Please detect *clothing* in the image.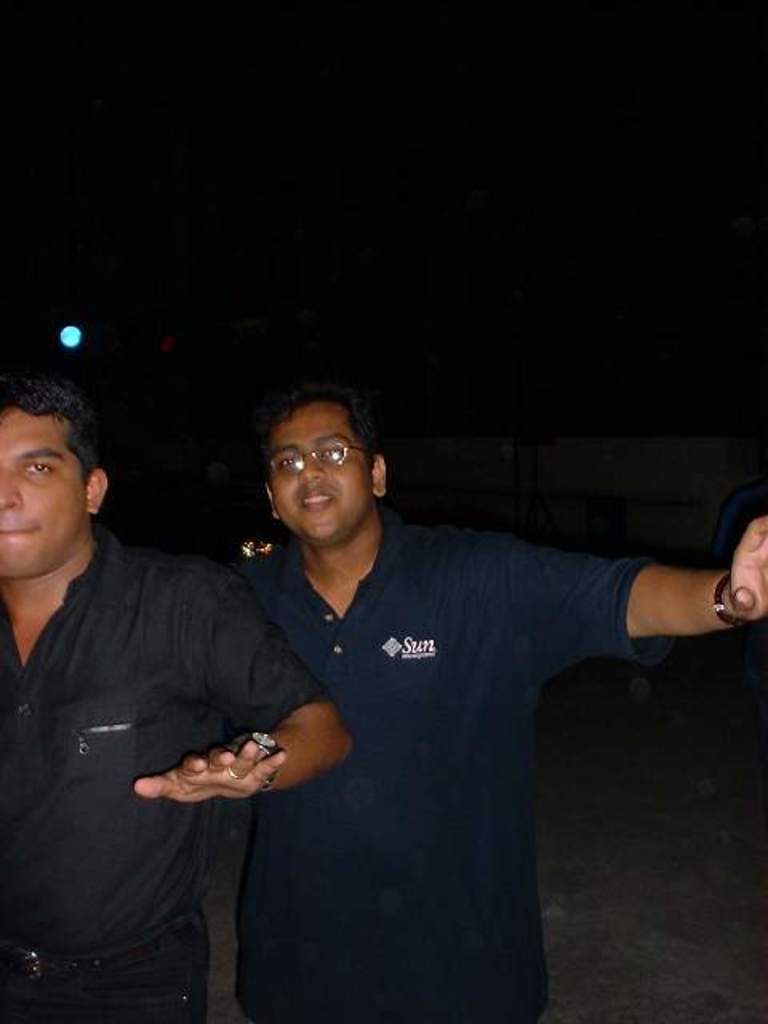
bbox=(152, 474, 707, 979).
